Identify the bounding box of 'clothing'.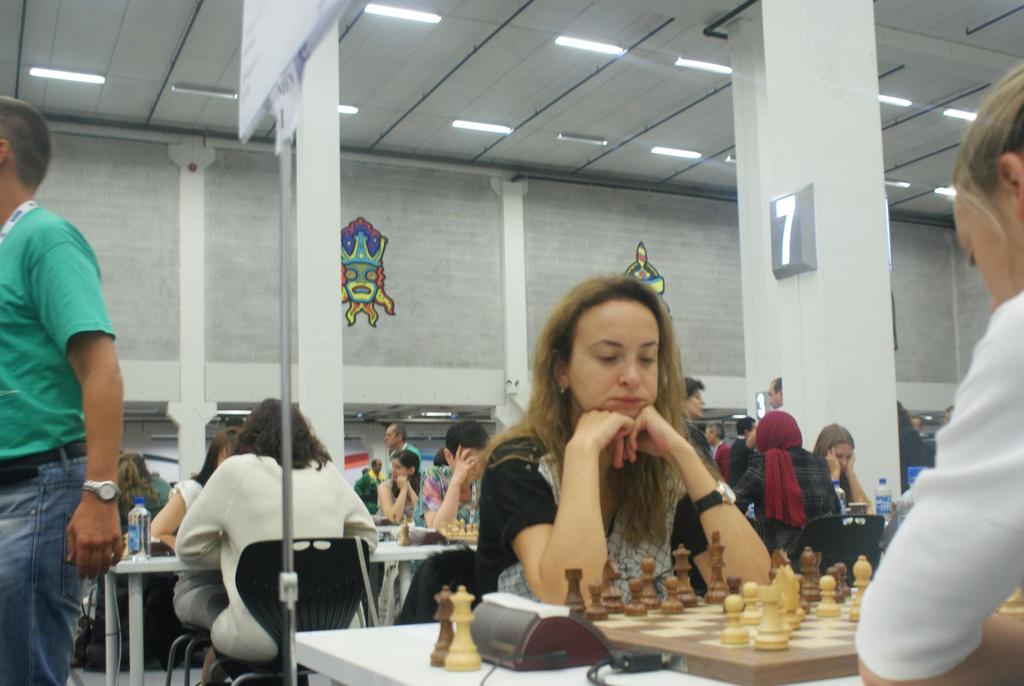
x1=819 y1=471 x2=849 y2=509.
